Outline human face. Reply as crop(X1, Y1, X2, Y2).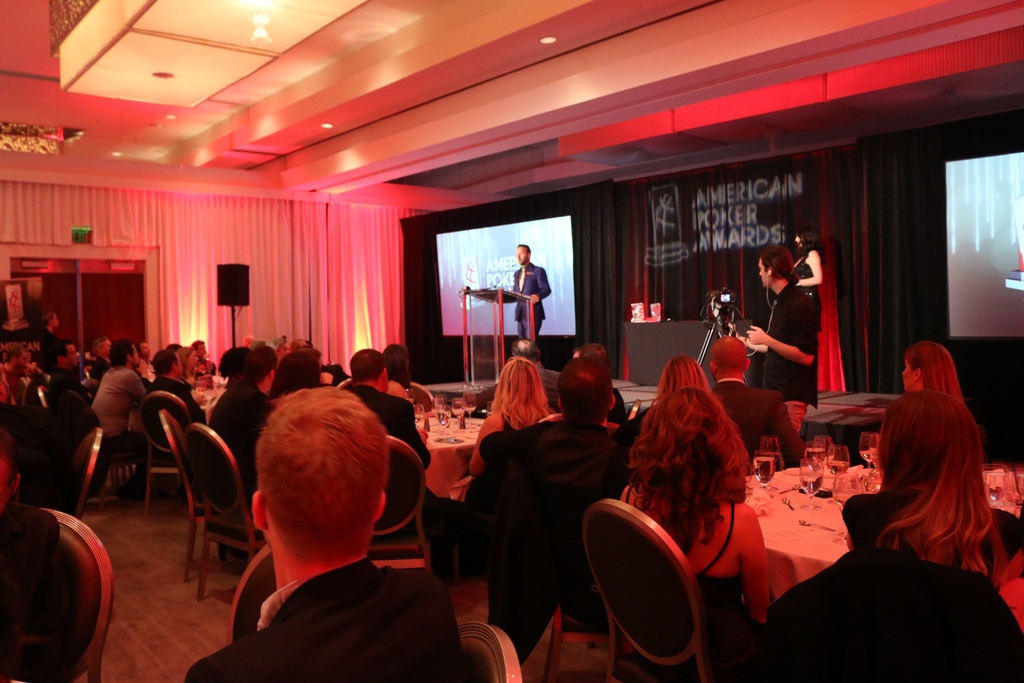
crop(902, 355, 915, 390).
